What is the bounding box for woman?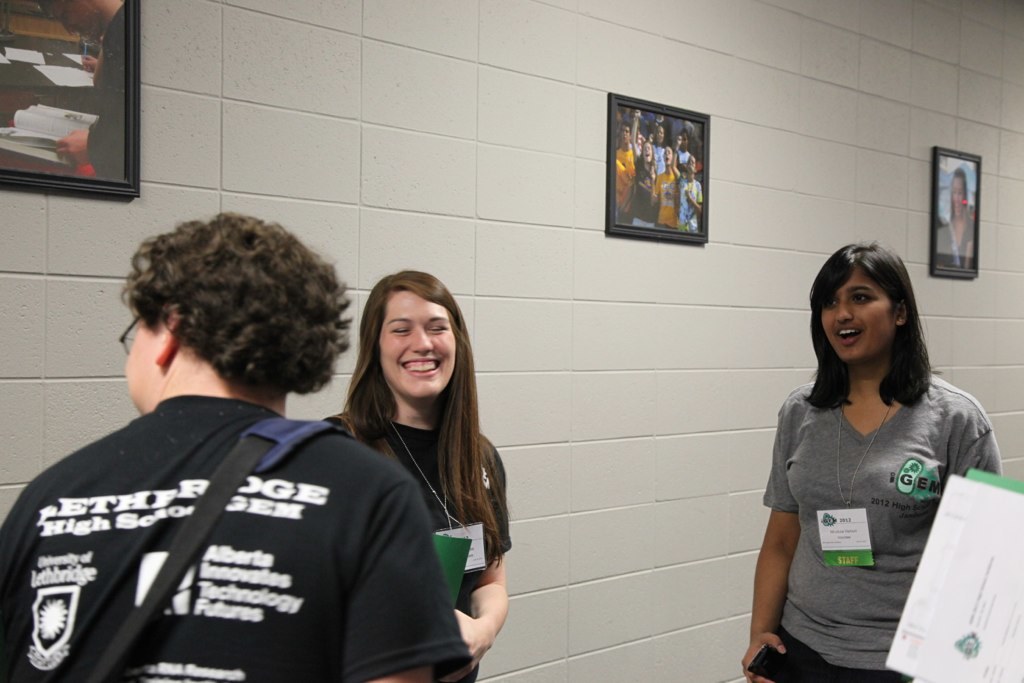
x1=657 y1=137 x2=687 y2=234.
